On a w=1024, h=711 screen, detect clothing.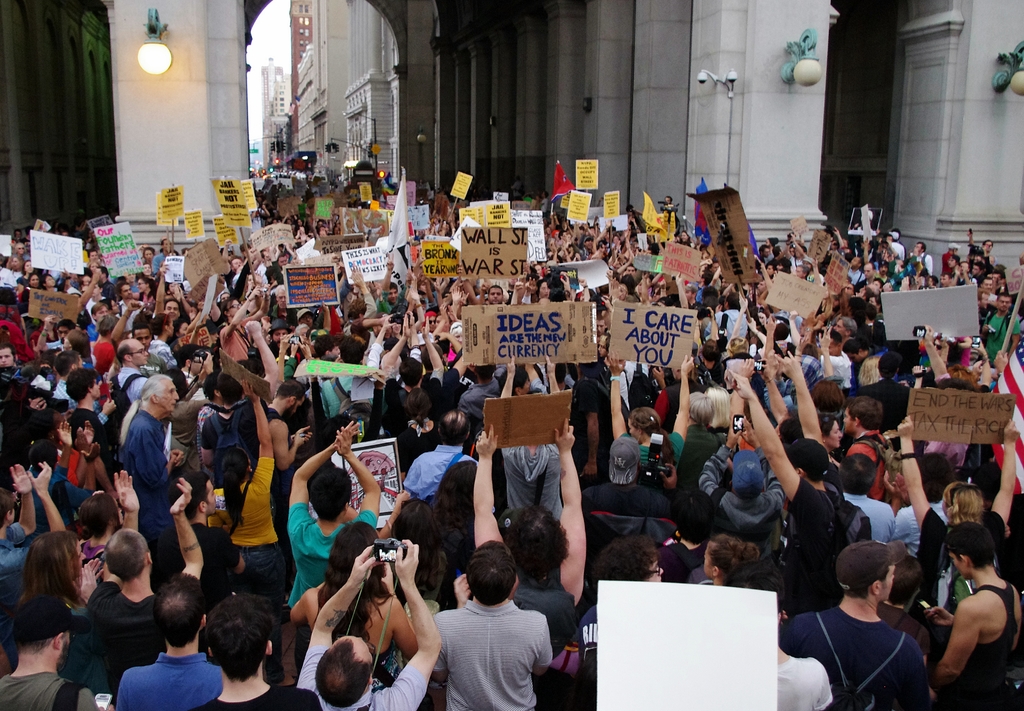
pyautogui.locateOnScreen(151, 342, 177, 375).
